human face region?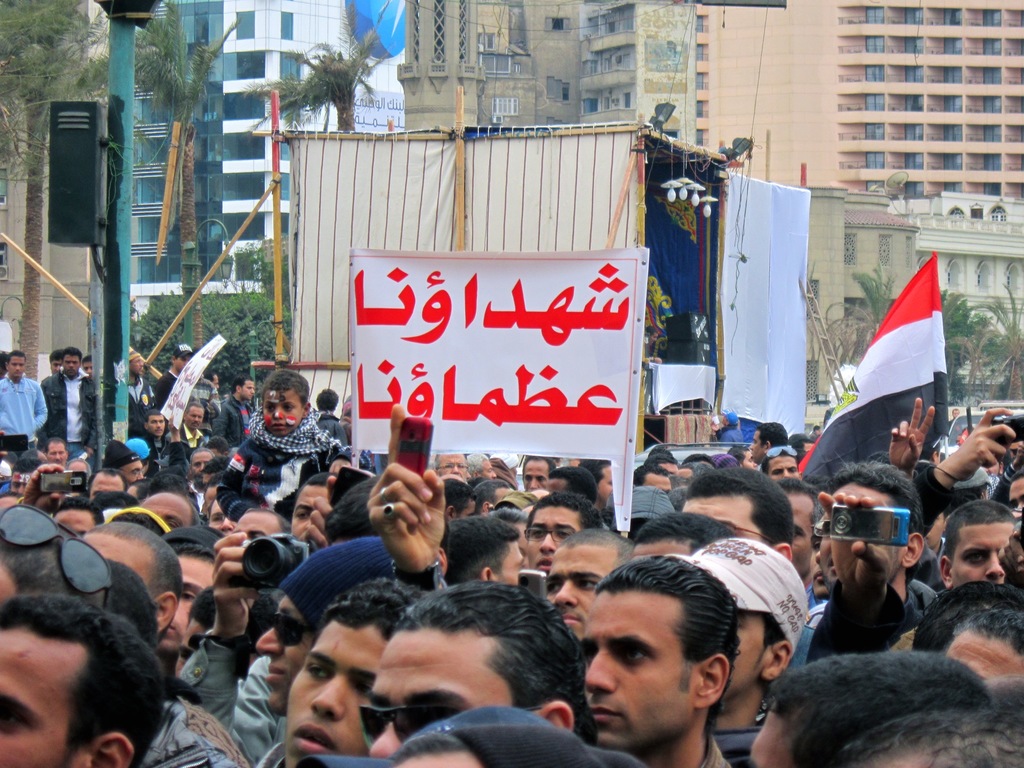
box(47, 441, 67, 467)
